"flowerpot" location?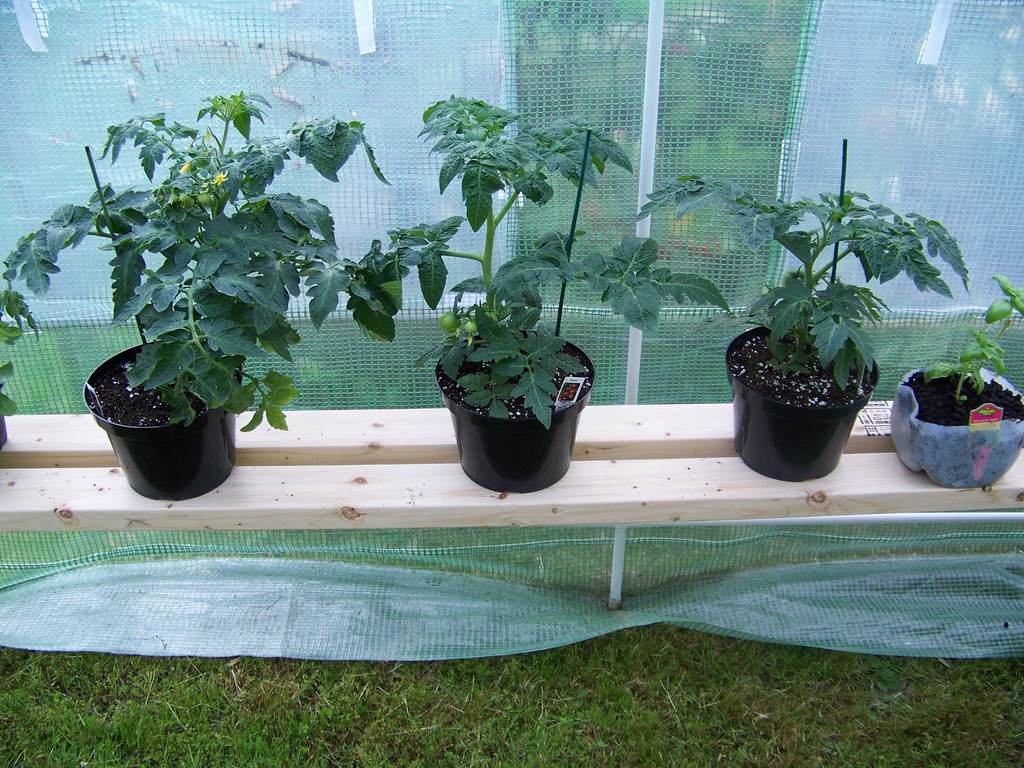
detection(722, 319, 876, 479)
